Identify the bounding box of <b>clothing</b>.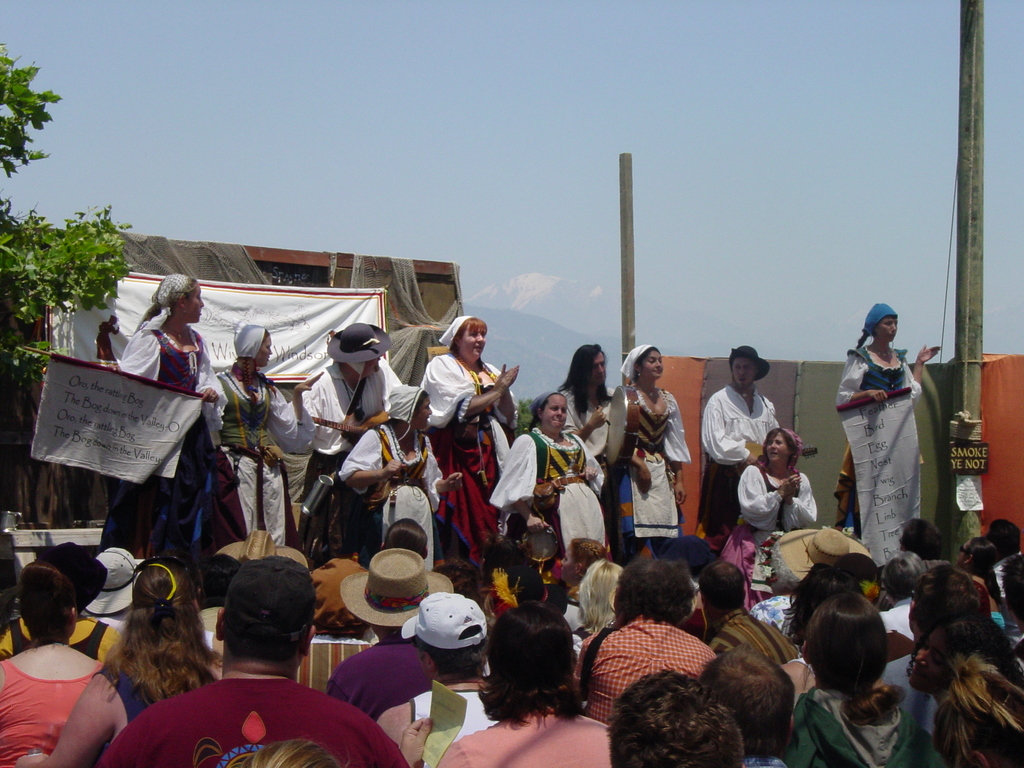
751:595:797:637.
